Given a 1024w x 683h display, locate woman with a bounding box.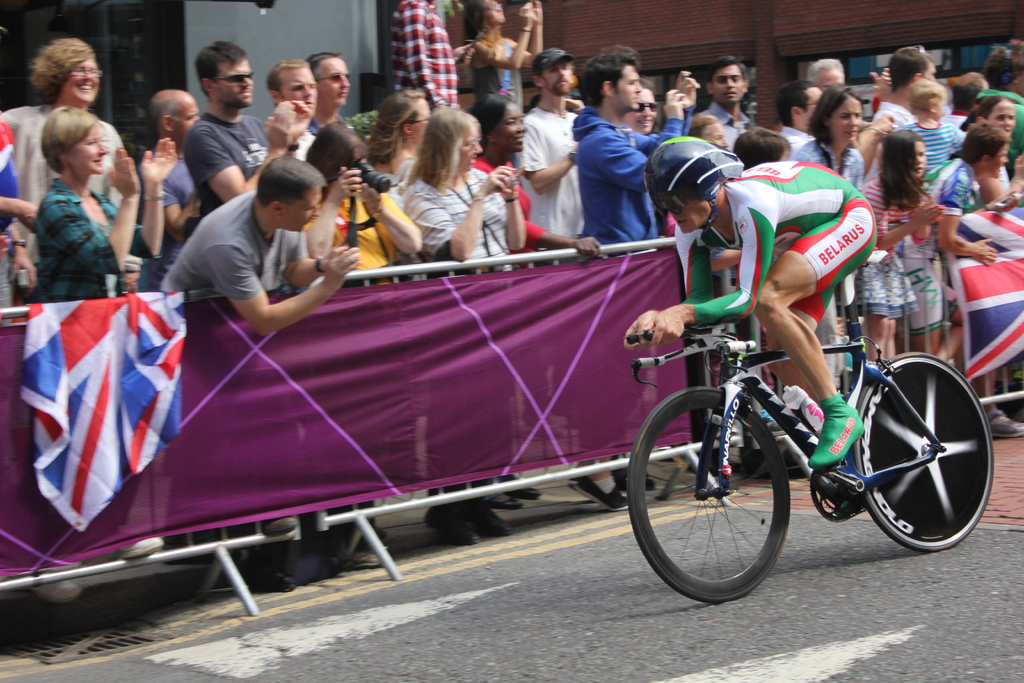
Located: <bbox>465, 104, 604, 509</bbox>.
